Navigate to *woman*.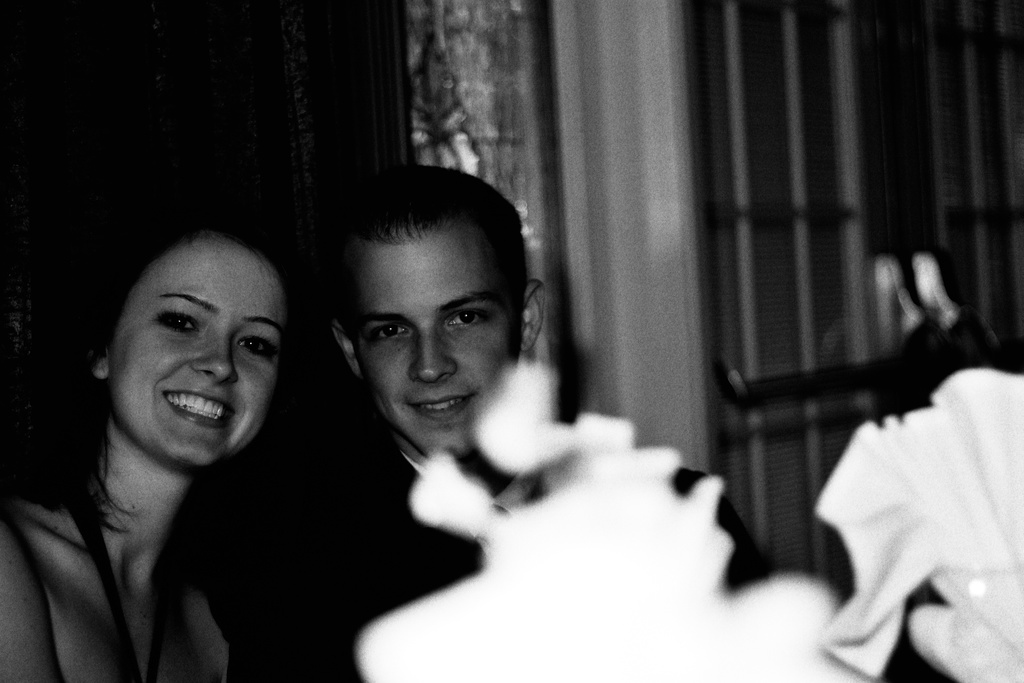
Navigation target: crop(10, 204, 321, 670).
